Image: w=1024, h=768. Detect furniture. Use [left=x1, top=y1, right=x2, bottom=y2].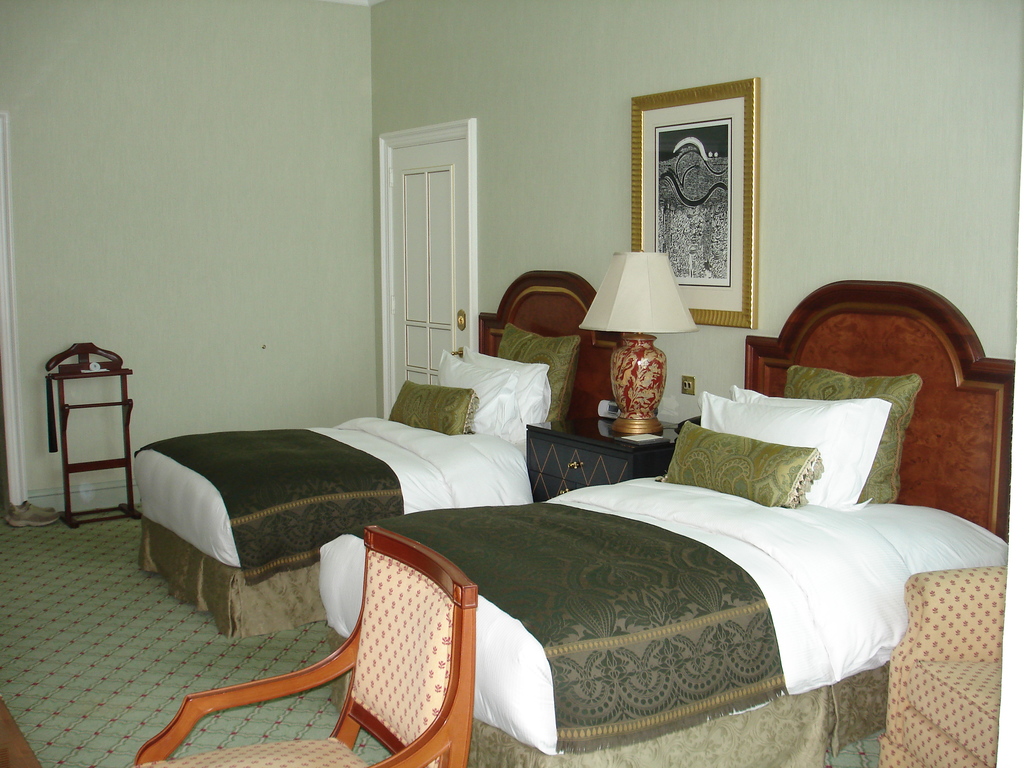
[left=0, top=699, right=40, bottom=767].
